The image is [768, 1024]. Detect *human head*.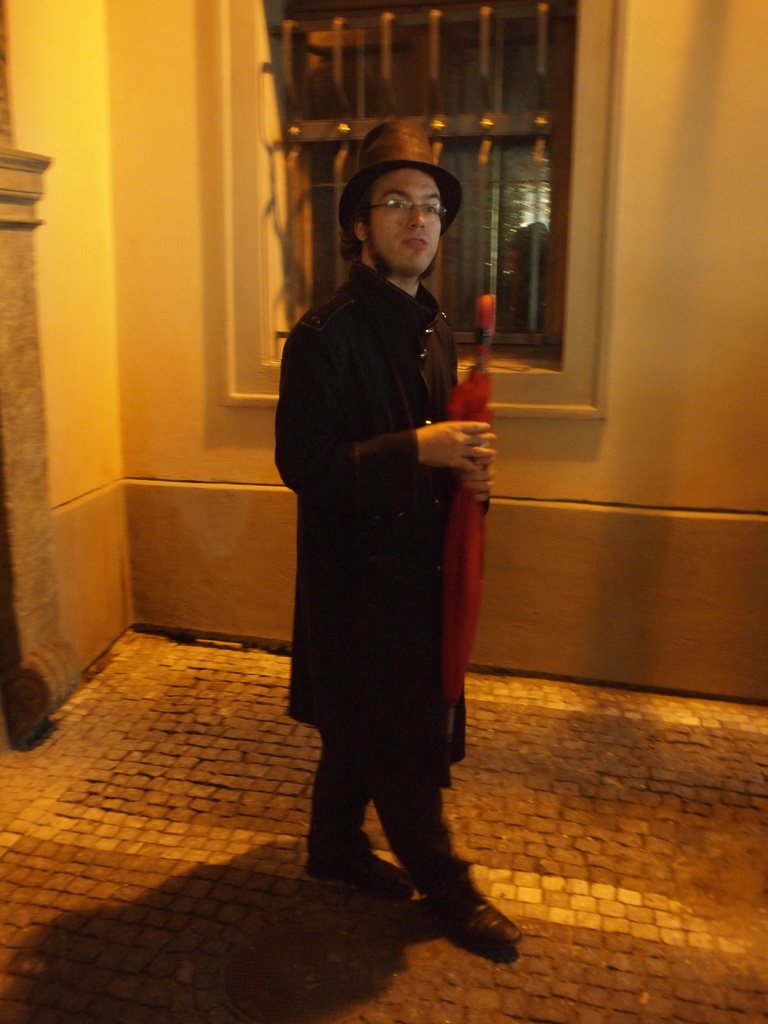
Detection: [x1=337, y1=127, x2=467, y2=297].
